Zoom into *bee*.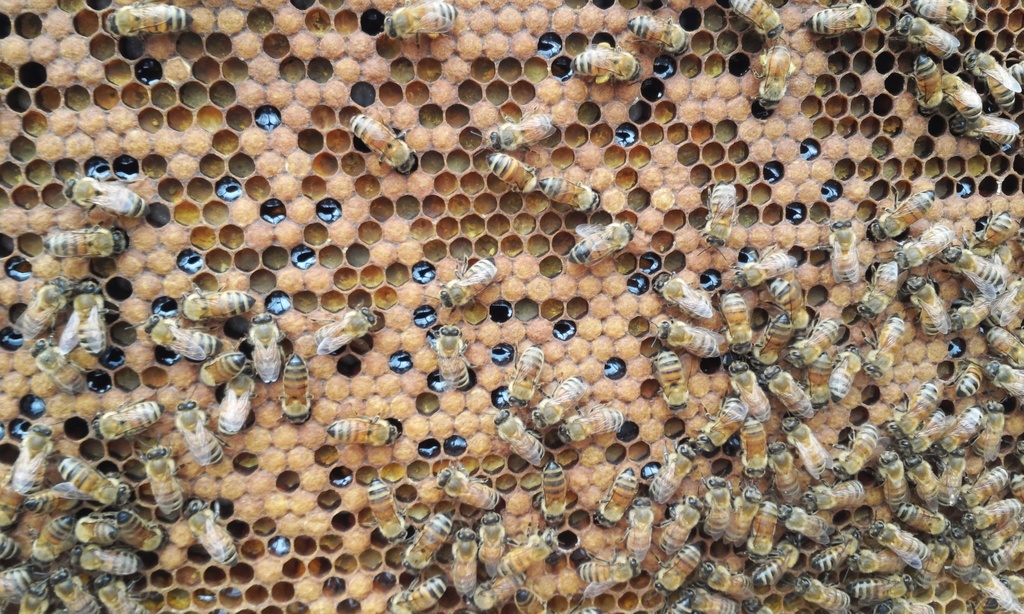
Zoom target: (left=717, top=286, right=758, bottom=357).
